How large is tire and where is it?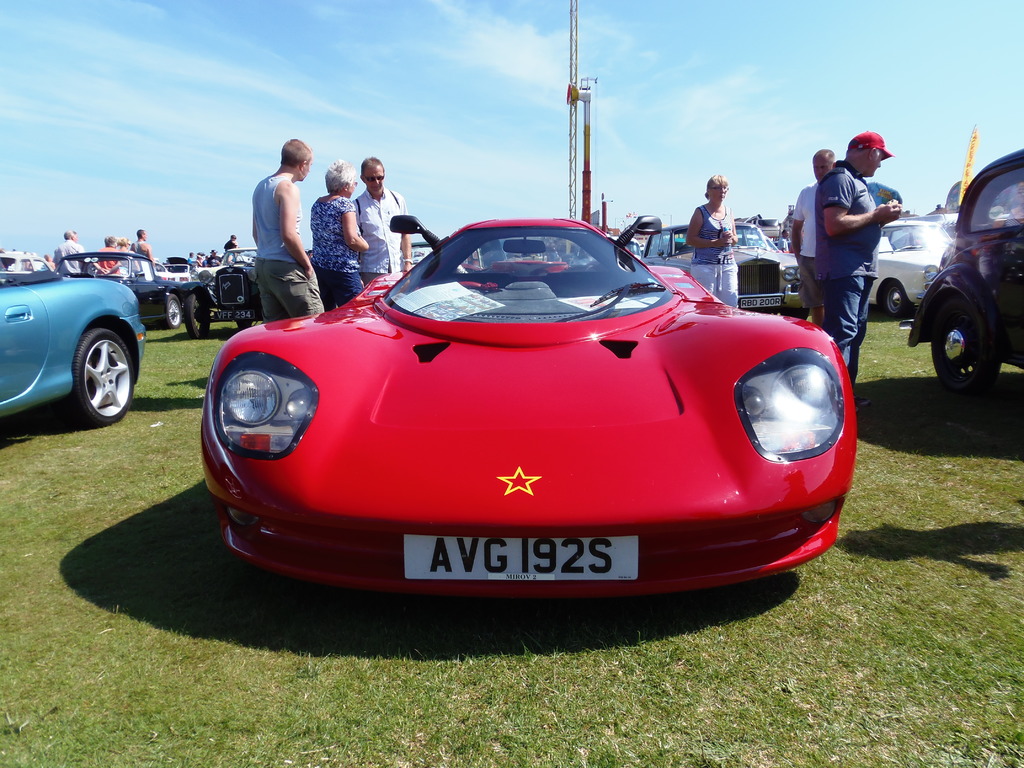
Bounding box: region(884, 280, 913, 316).
